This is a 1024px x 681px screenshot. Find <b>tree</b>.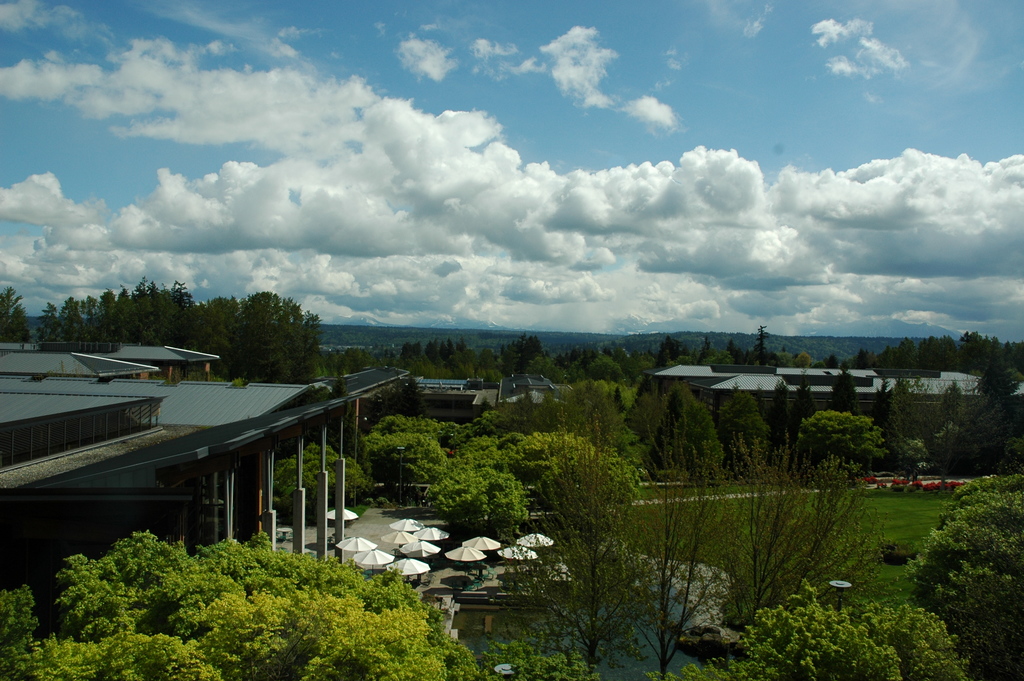
Bounding box: region(572, 455, 646, 506).
